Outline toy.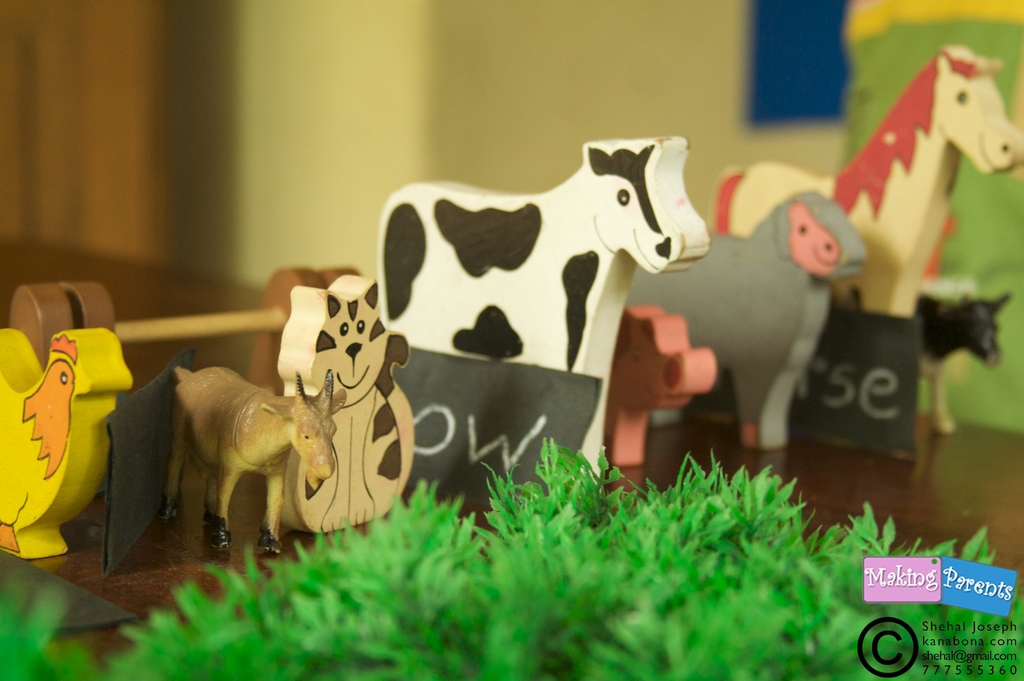
Outline: detection(609, 306, 719, 476).
